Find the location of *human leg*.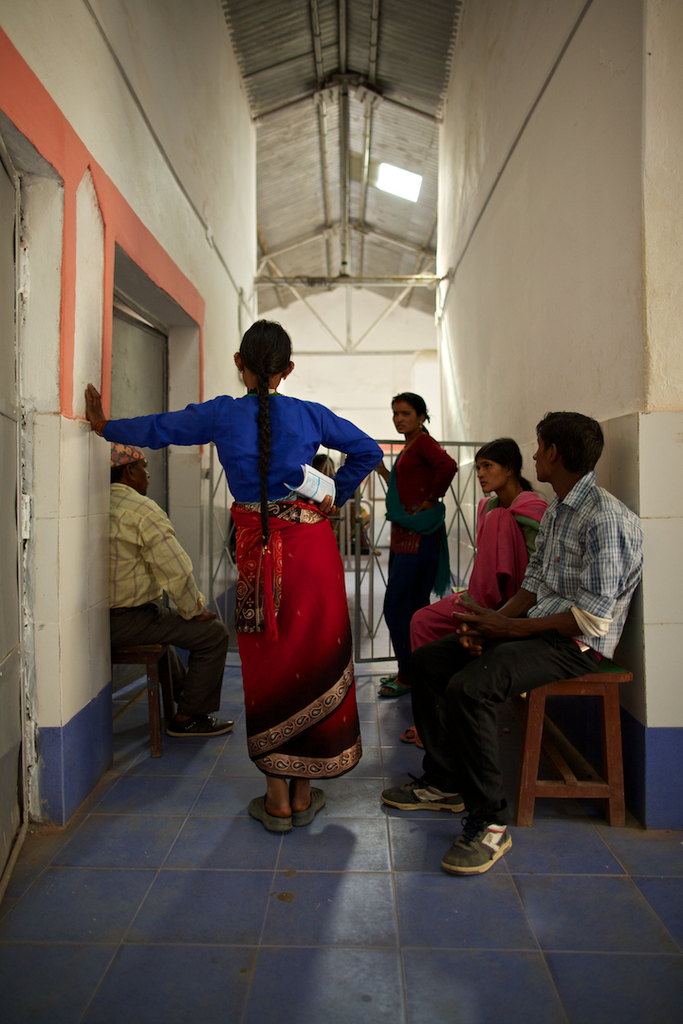
Location: (295, 777, 331, 820).
